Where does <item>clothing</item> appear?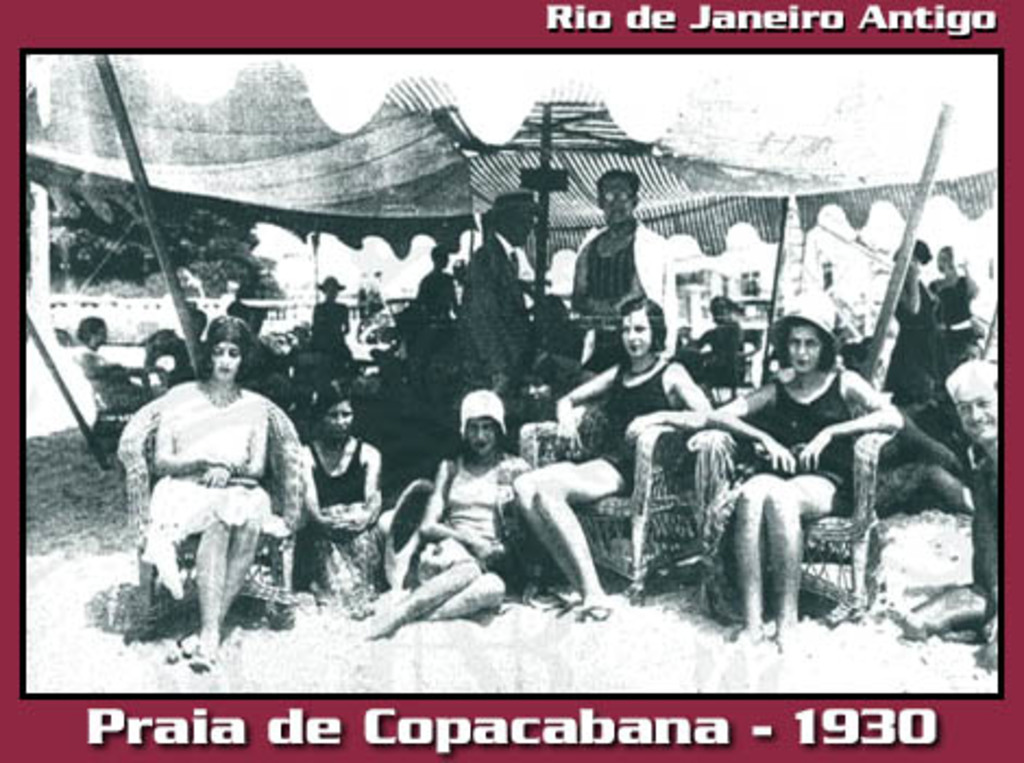
Appears at 941/270/985/364.
